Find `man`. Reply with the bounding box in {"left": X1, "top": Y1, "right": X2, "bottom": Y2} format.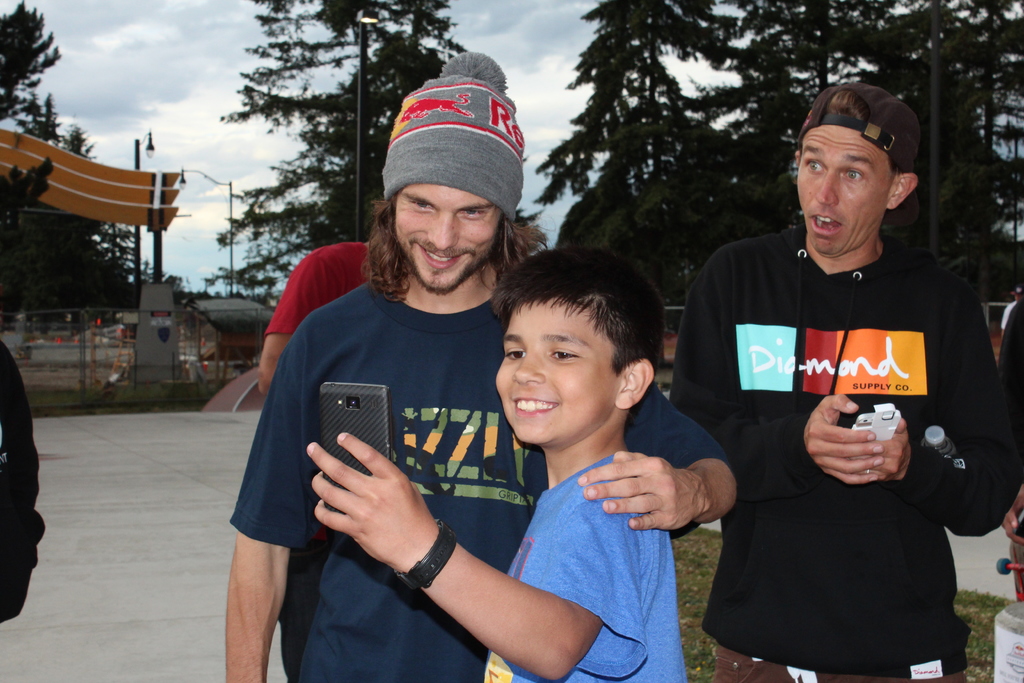
{"left": 260, "top": 47, "right": 509, "bottom": 386}.
